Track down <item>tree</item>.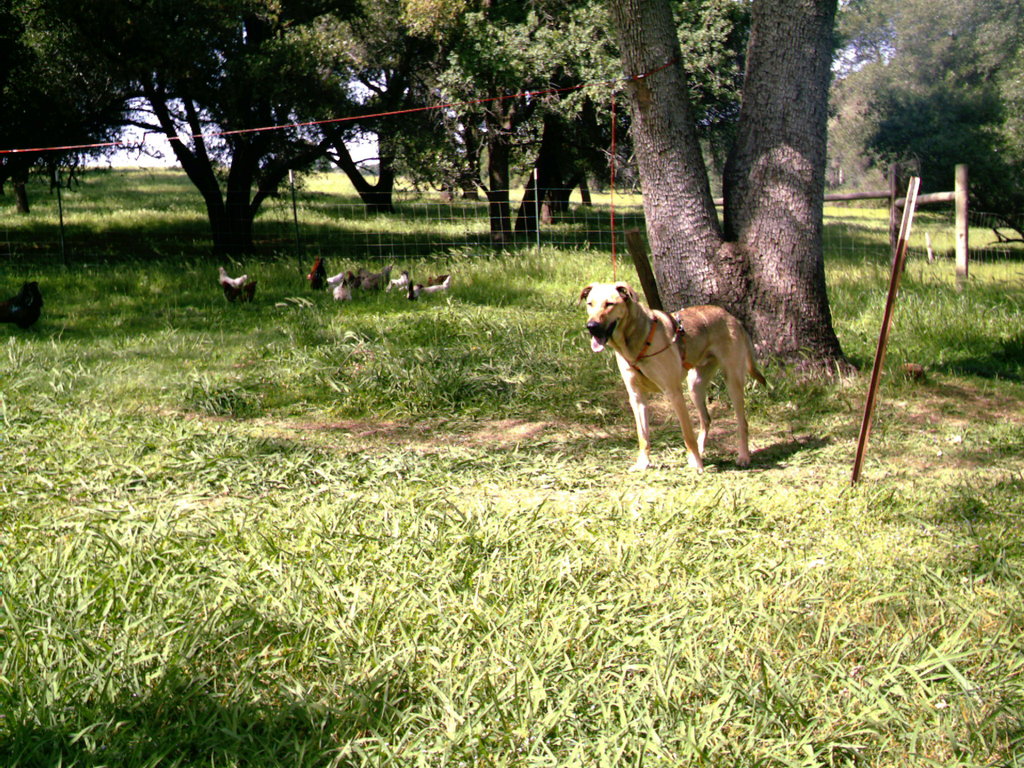
Tracked to BBox(102, 0, 400, 271).
